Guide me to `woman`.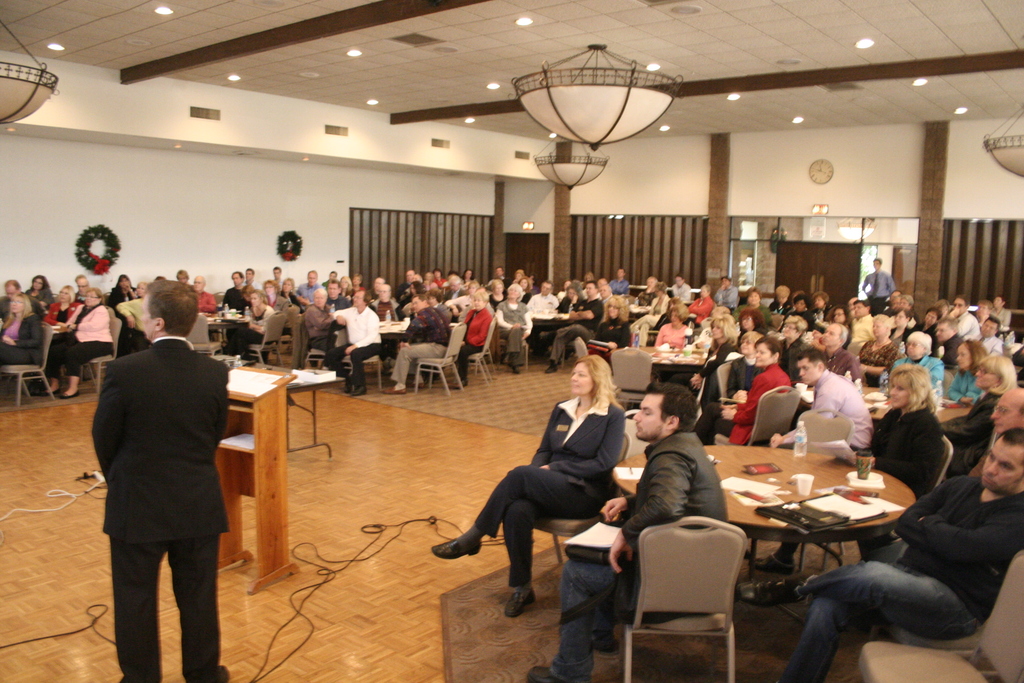
Guidance: (223, 288, 276, 363).
